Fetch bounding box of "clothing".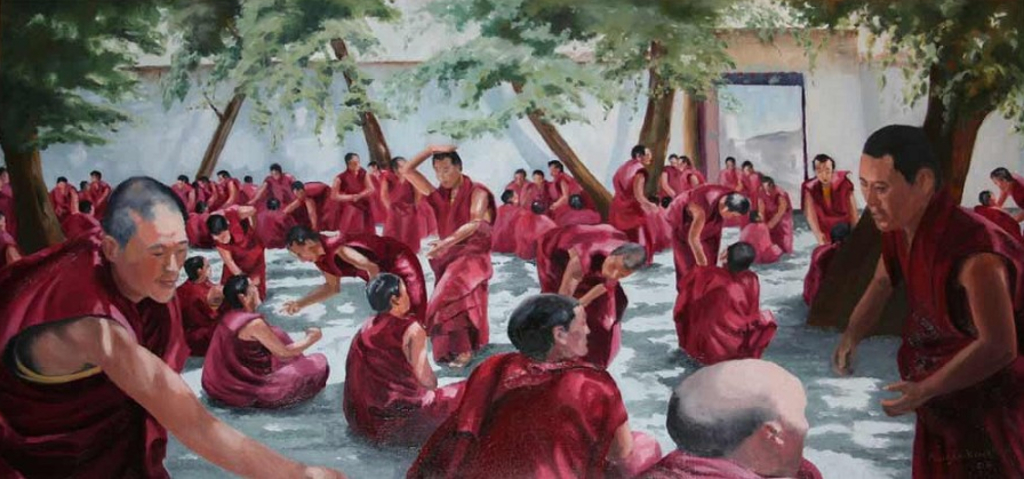
Bbox: BBox(975, 206, 1023, 241).
